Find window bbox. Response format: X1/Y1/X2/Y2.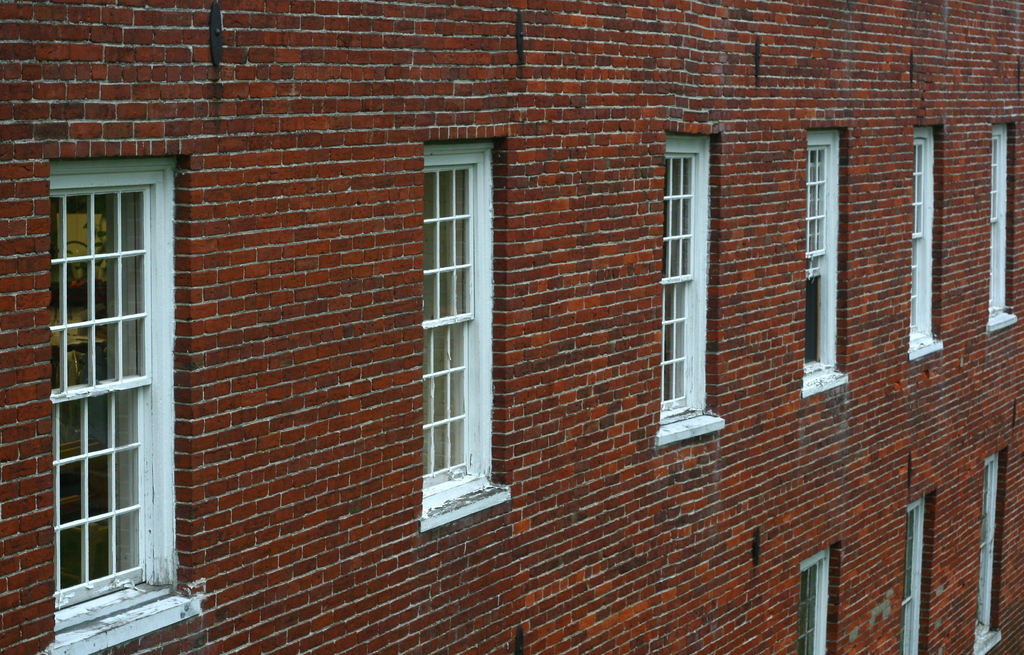
899/490/935/654.
